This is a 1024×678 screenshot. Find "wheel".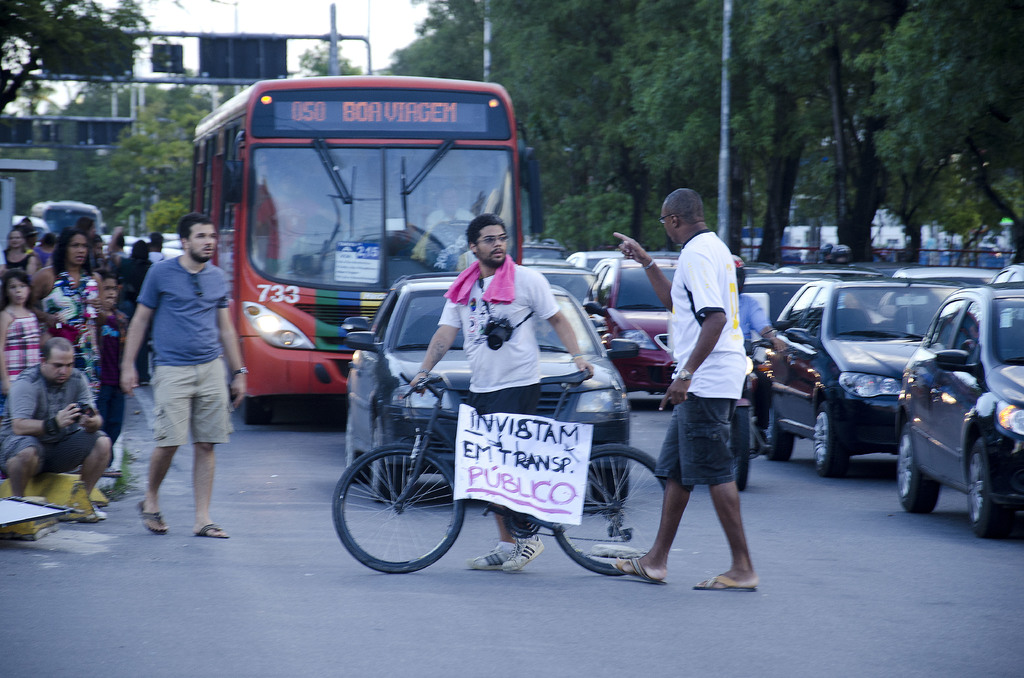
Bounding box: region(732, 403, 755, 492).
